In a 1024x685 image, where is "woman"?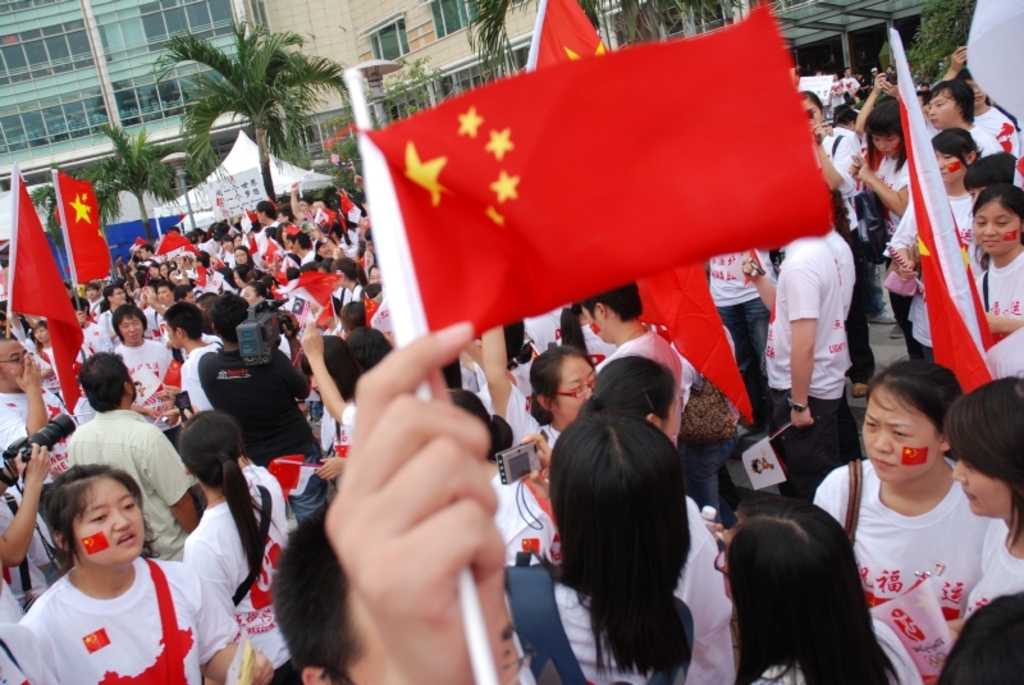
(29,316,61,385).
